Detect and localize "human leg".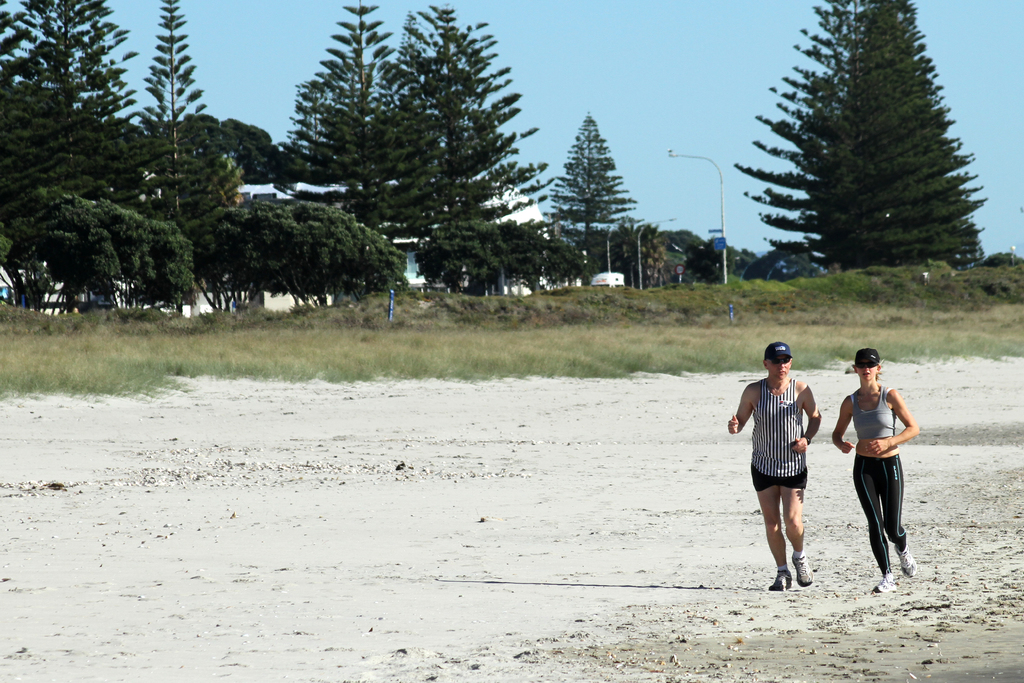
Localized at box(881, 448, 916, 575).
